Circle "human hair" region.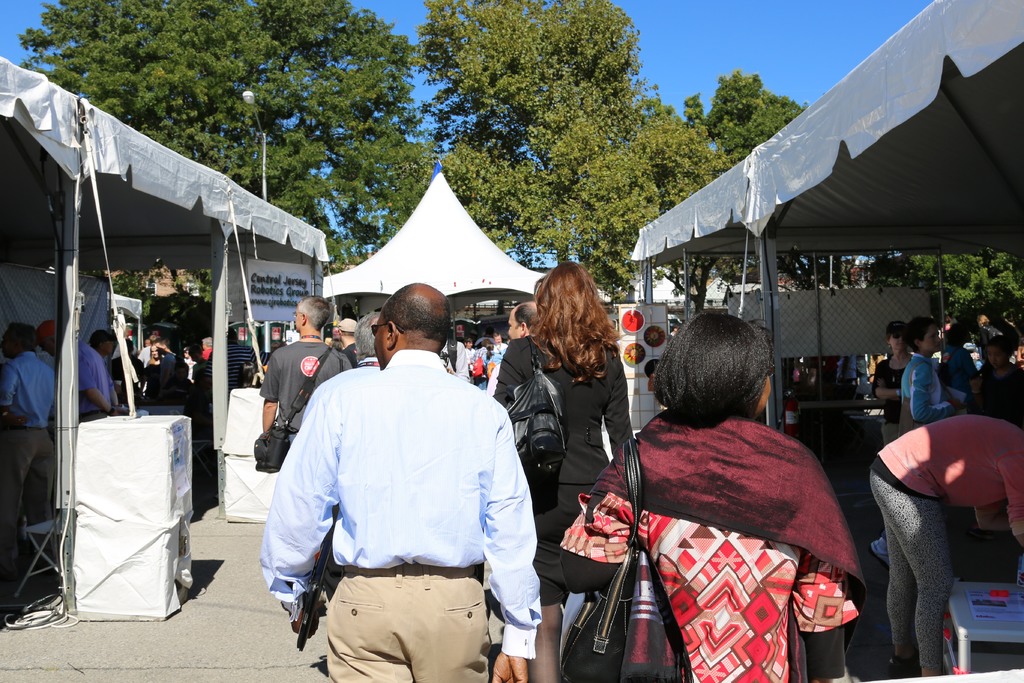
Region: select_region(230, 325, 239, 340).
